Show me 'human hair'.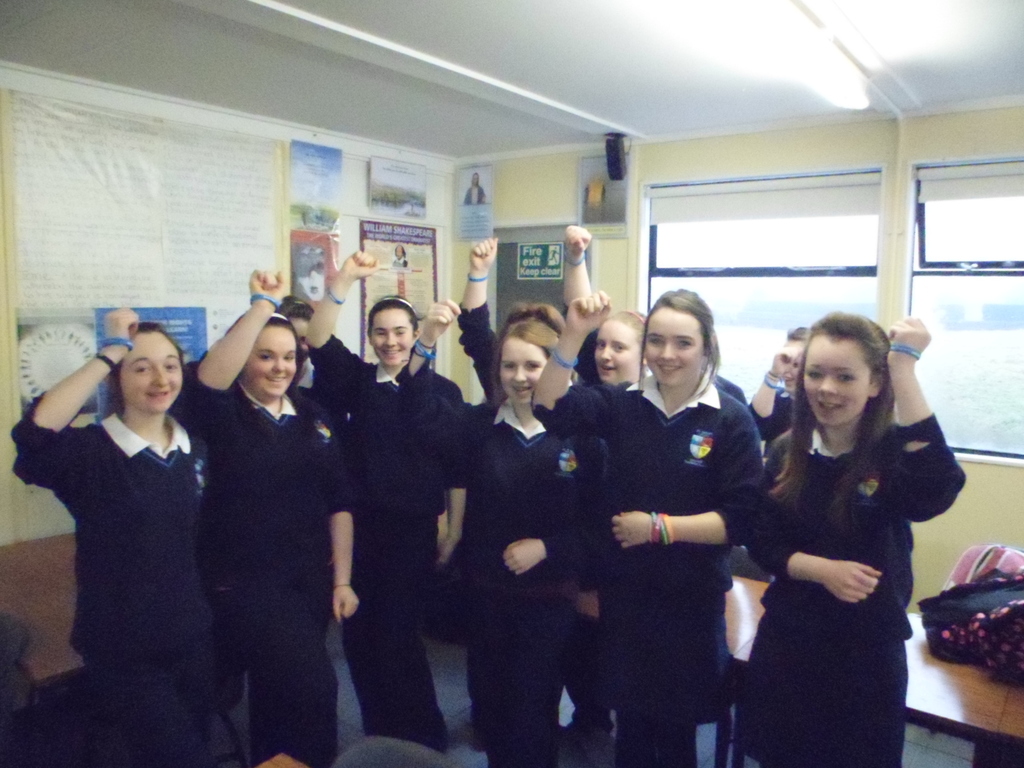
'human hair' is here: box=[634, 292, 718, 389].
